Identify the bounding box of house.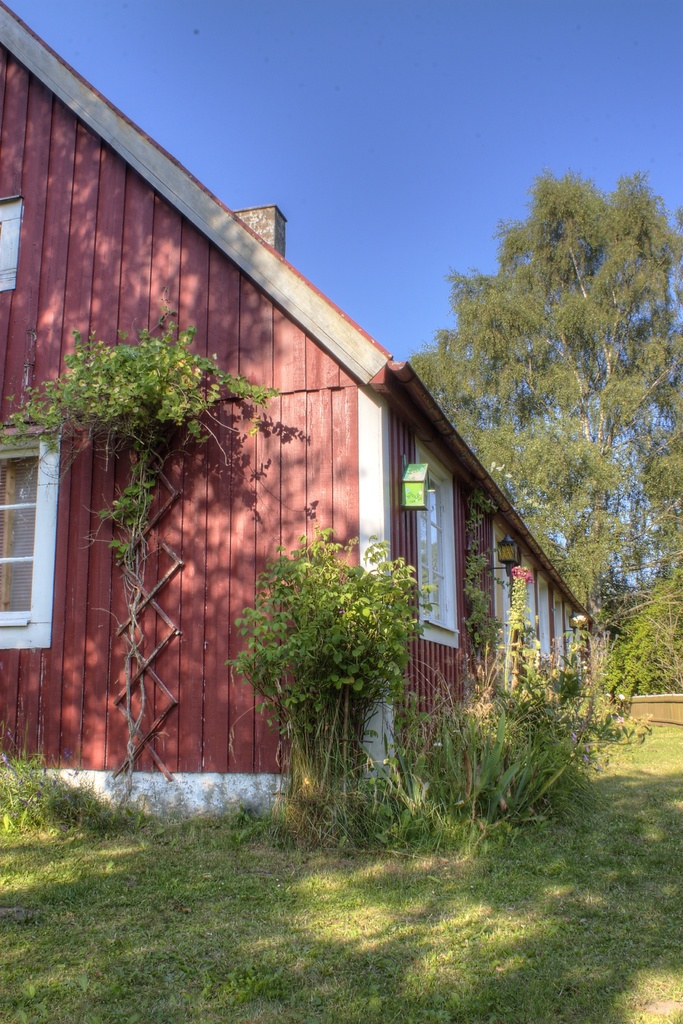
(0,1,604,836).
